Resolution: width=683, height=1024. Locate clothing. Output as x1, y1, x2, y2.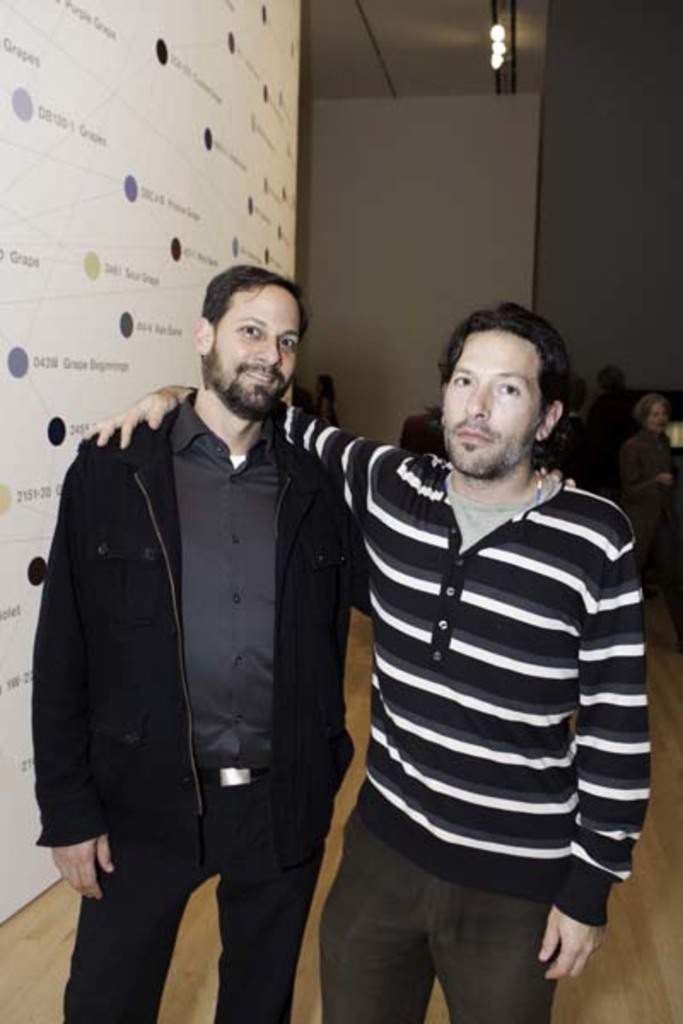
31, 369, 364, 1022.
